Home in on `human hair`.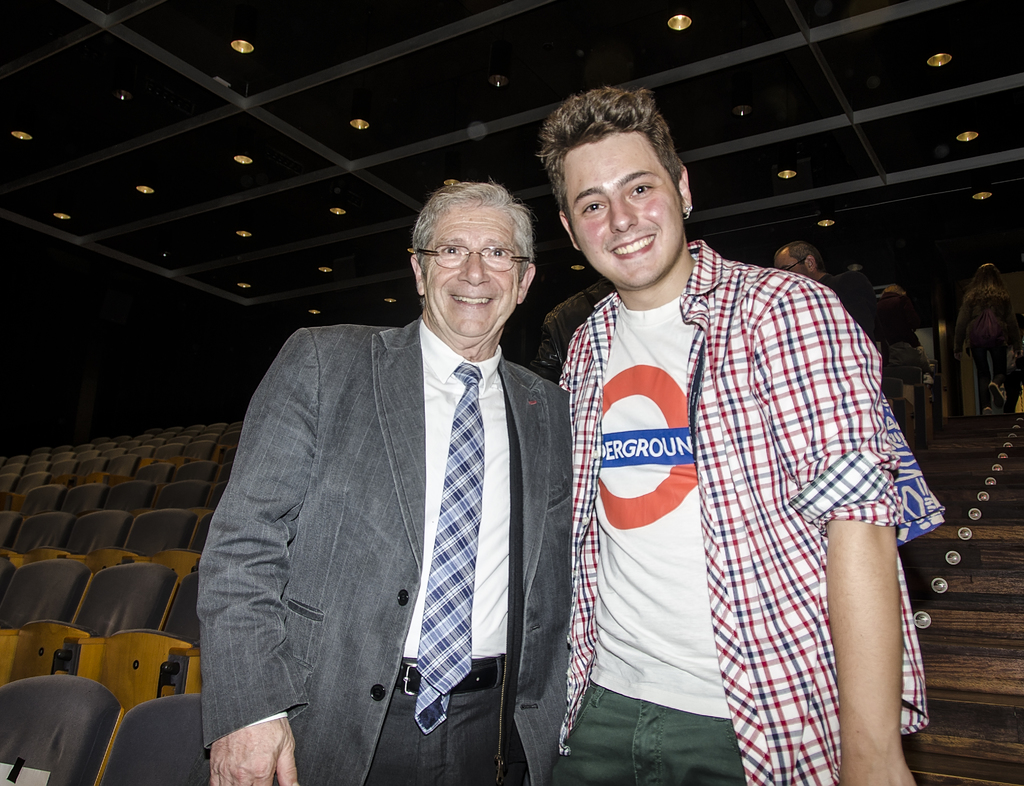
Homed in at crop(538, 79, 691, 246).
